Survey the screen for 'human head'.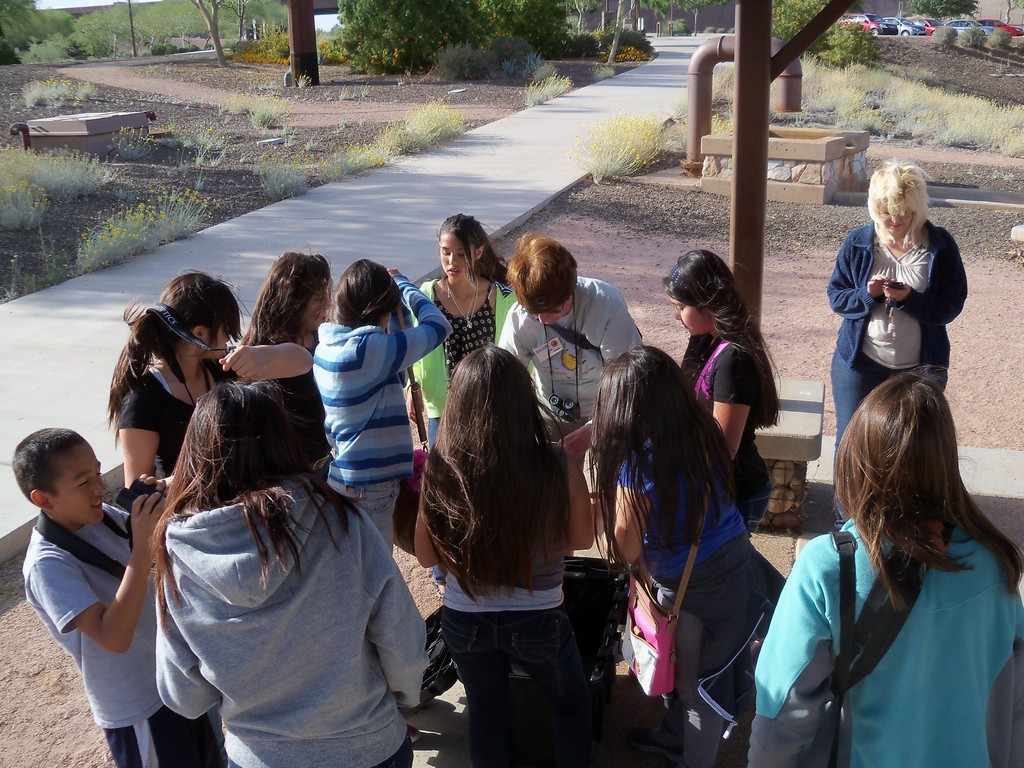
Survey found: {"x1": 436, "y1": 214, "x2": 489, "y2": 289}.
